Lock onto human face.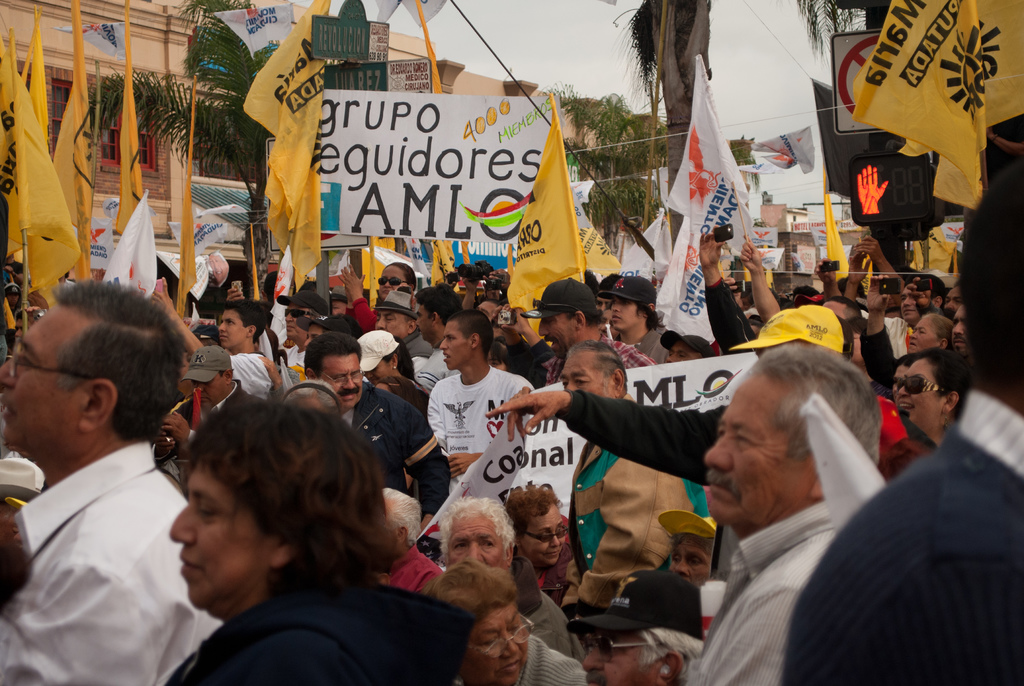
Locked: (607,305,641,334).
